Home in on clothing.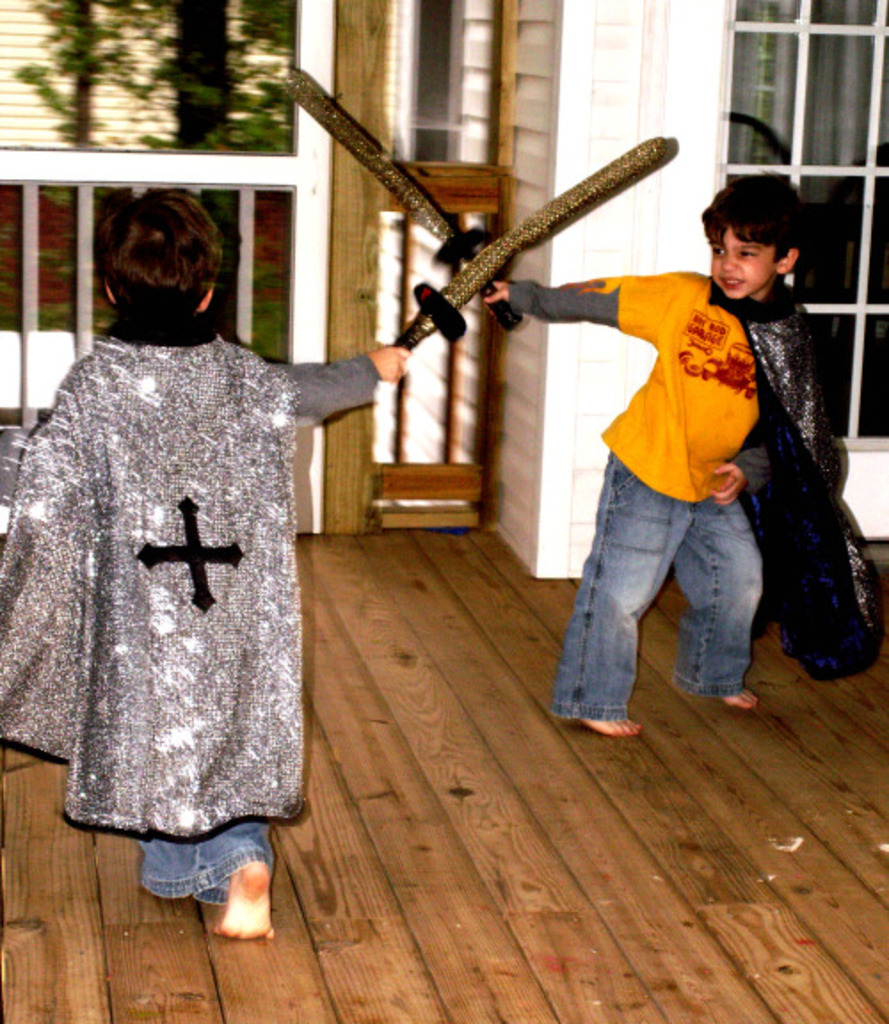
Homed in at 493, 265, 775, 724.
